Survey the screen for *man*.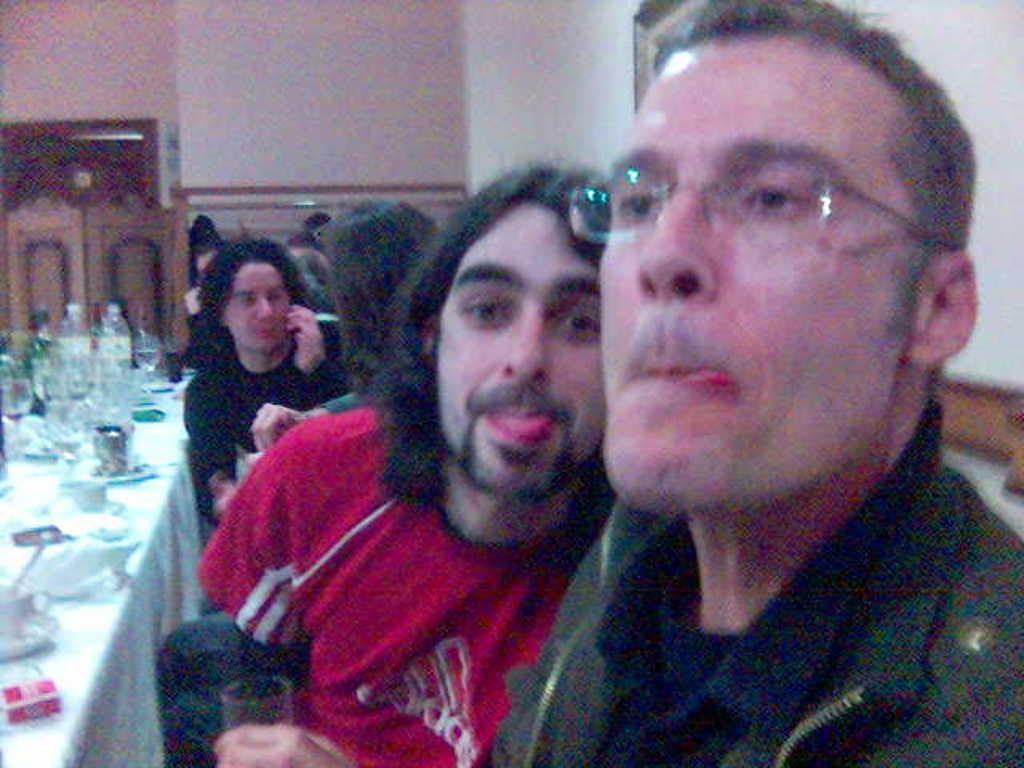
Survey found: [187,237,350,518].
